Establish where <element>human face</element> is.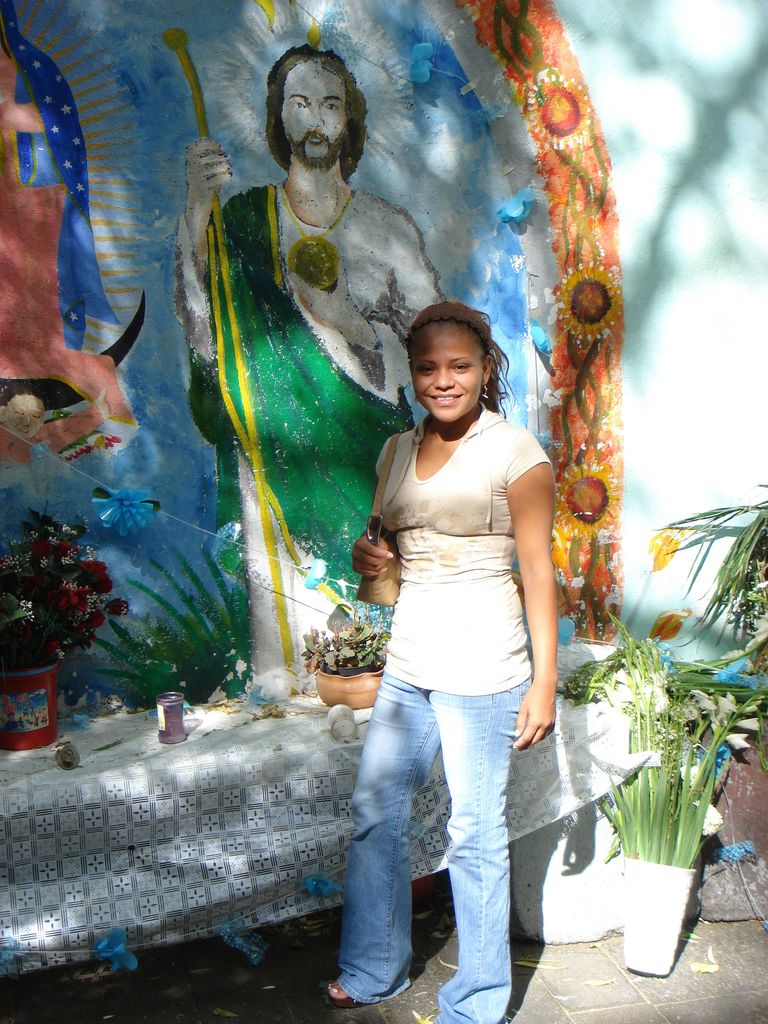
Established at (282, 64, 353, 176).
